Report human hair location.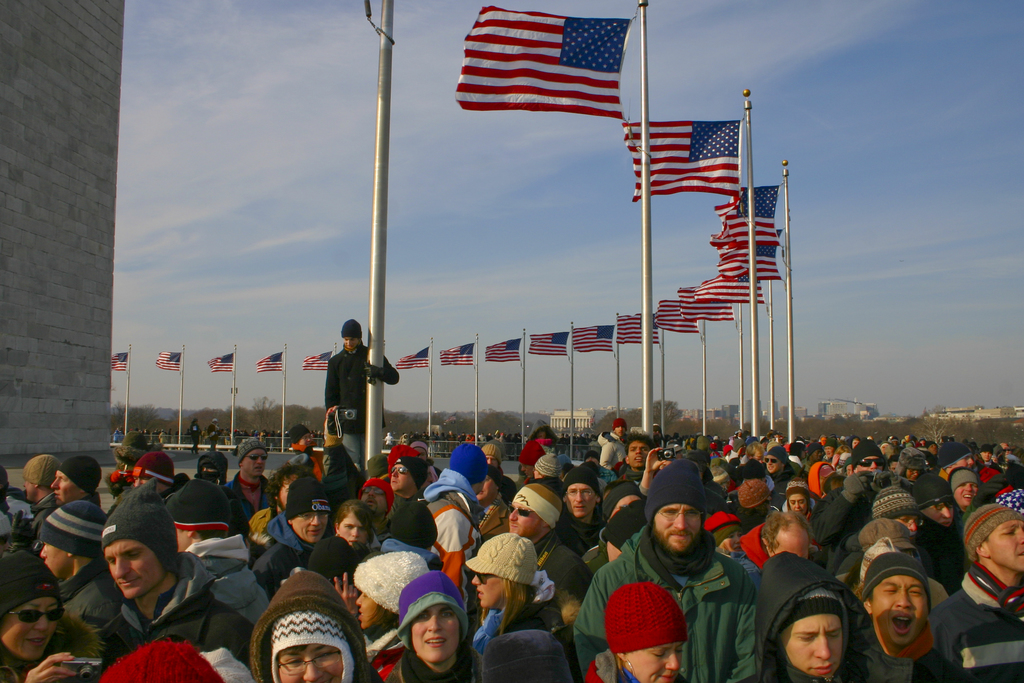
Report: 745, 440, 758, 458.
